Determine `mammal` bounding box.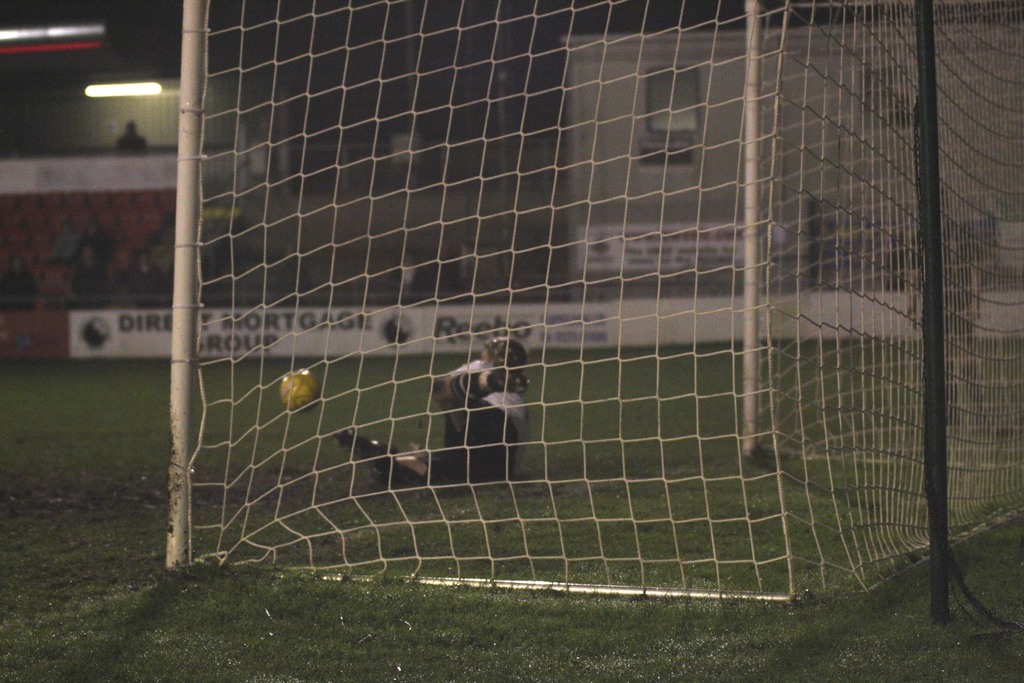
Determined: {"x1": 115, "y1": 118, "x2": 152, "y2": 151}.
